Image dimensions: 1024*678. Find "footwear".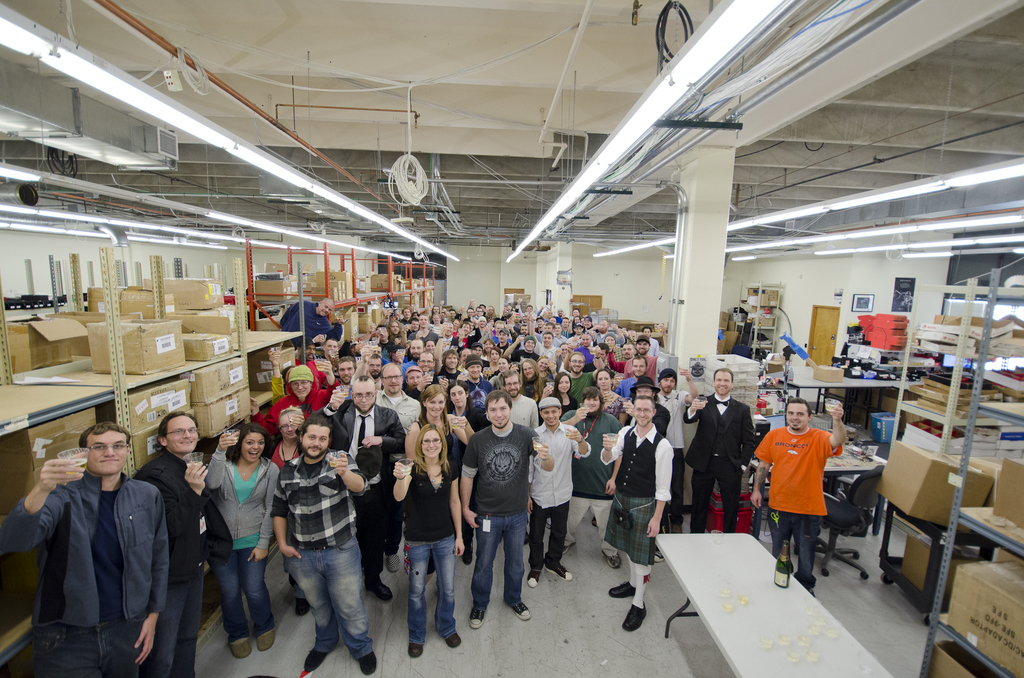
x1=302 y1=647 x2=320 y2=669.
